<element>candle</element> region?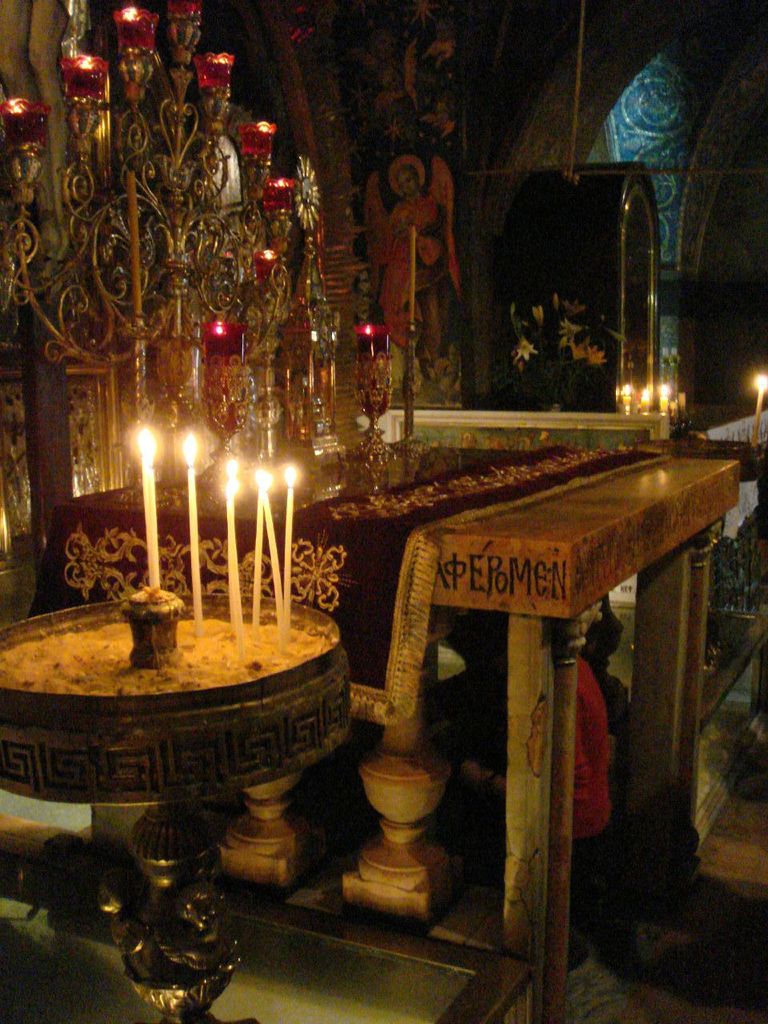
(left=285, top=466, right=297, bottom=625)
